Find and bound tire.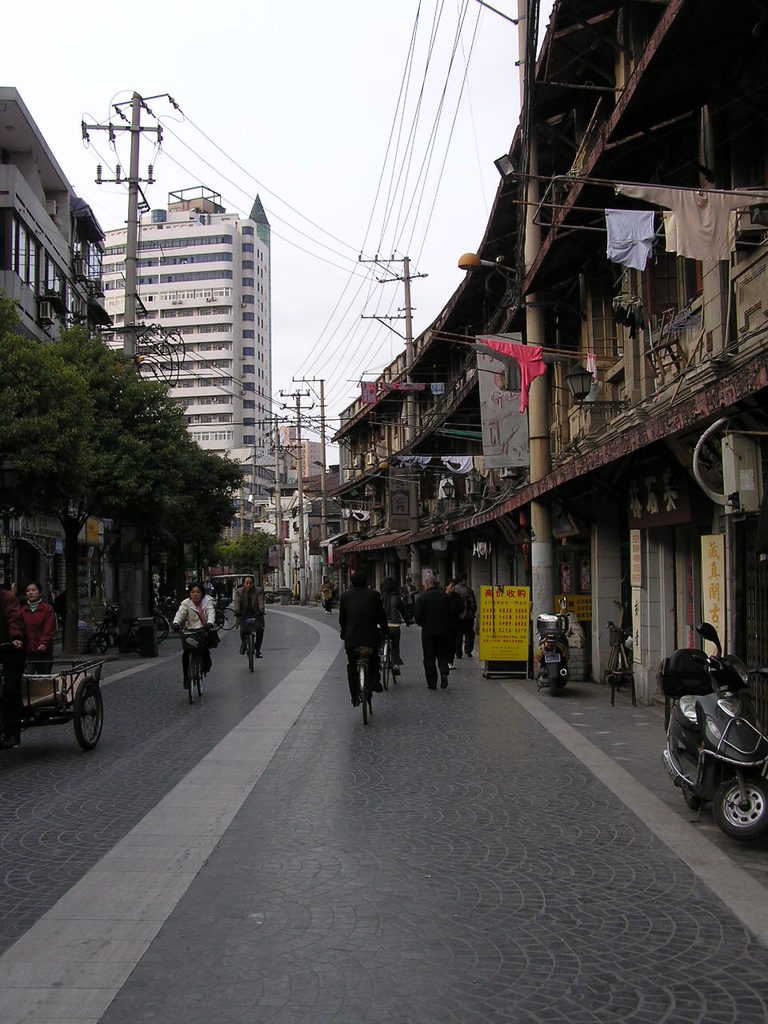
Bound: l=195, t=660, r=202, b=694.
